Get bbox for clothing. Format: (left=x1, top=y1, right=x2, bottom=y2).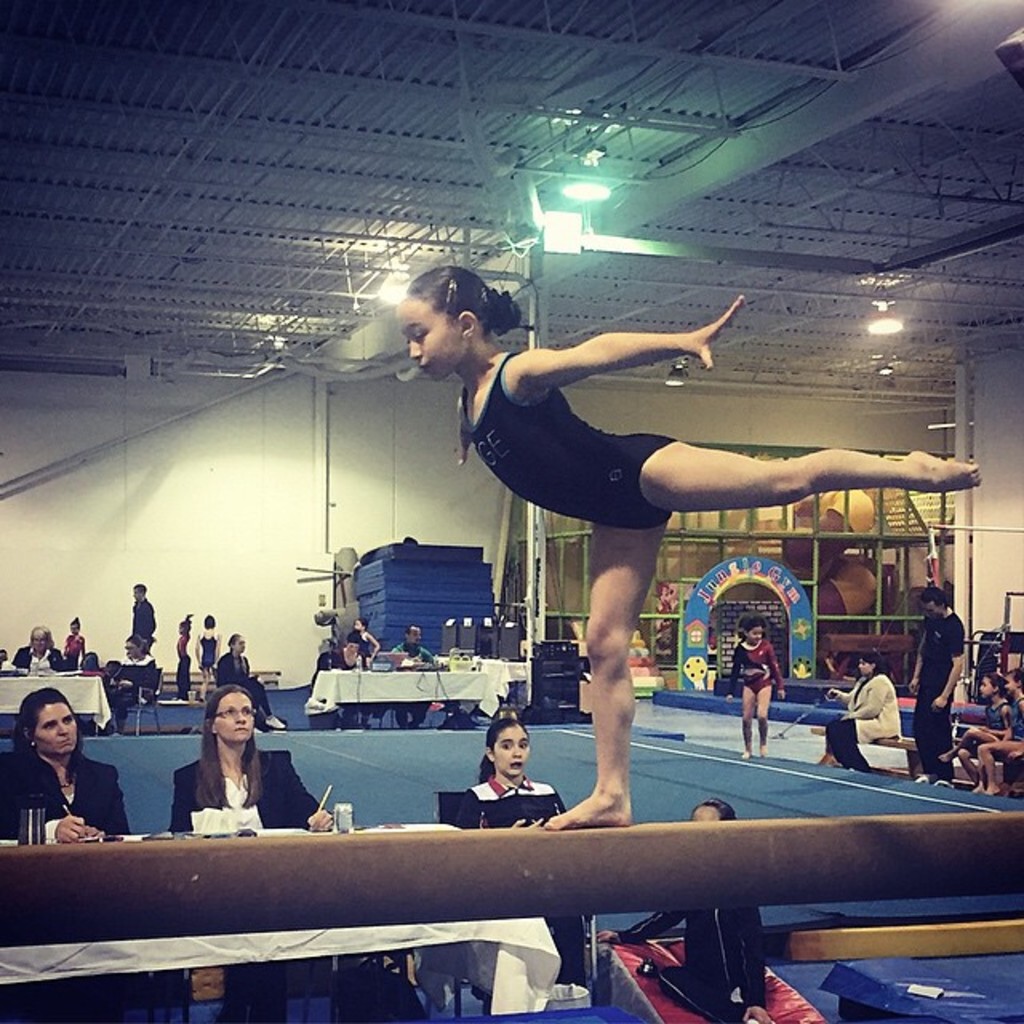
(left=0, top=754, right=158, bottom=832).
